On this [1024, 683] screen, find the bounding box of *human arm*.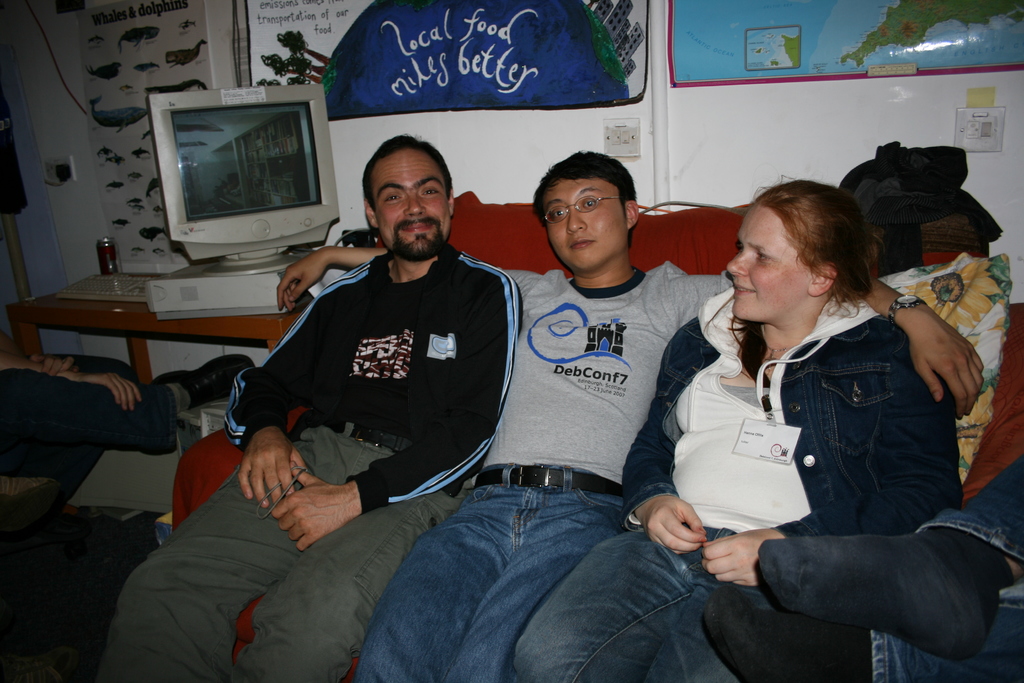
Bounding box: detection(621, 343, 711, 562).
